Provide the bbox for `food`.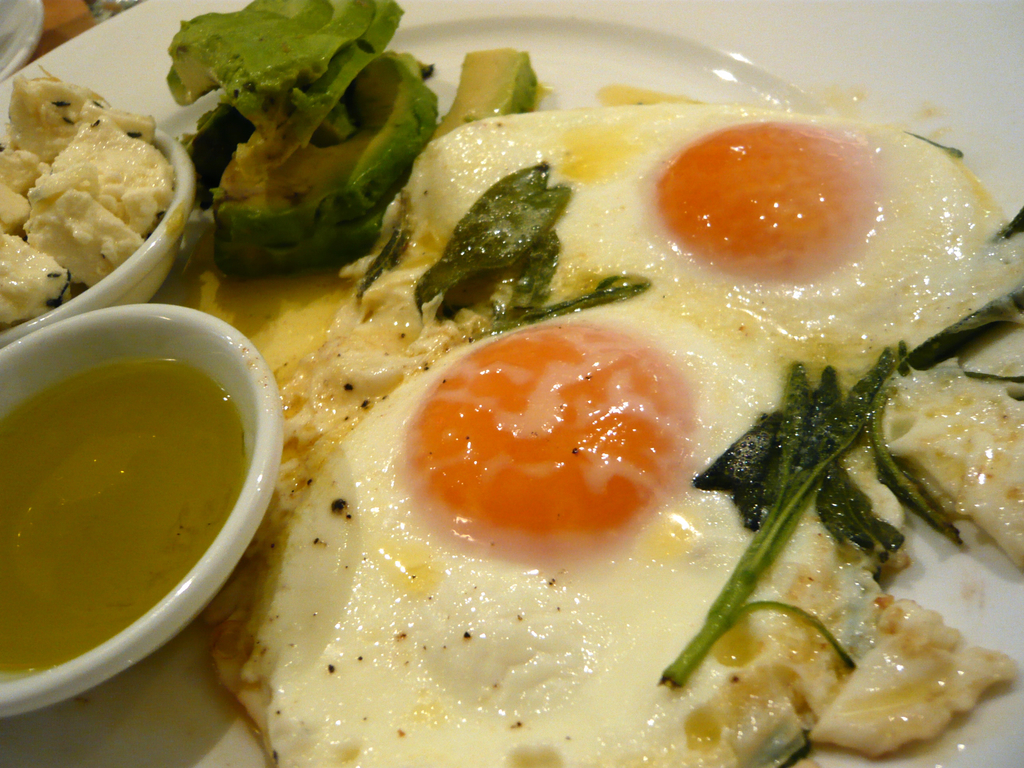
crop(431, 45, 541, 140).
